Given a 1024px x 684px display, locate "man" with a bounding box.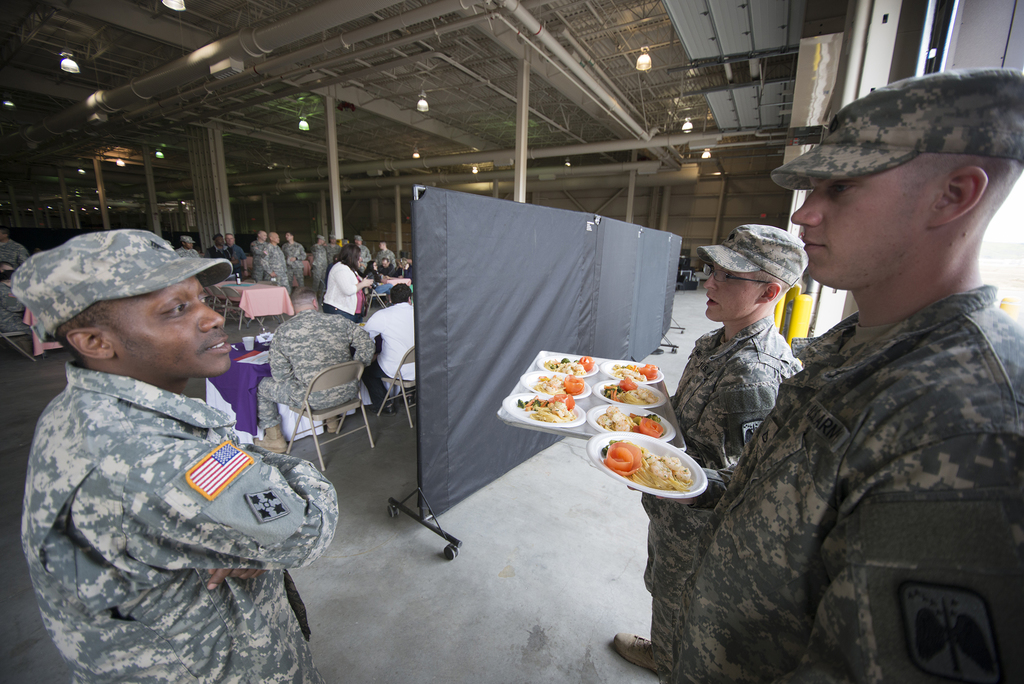
Located: 251, 225, 268, 275.
